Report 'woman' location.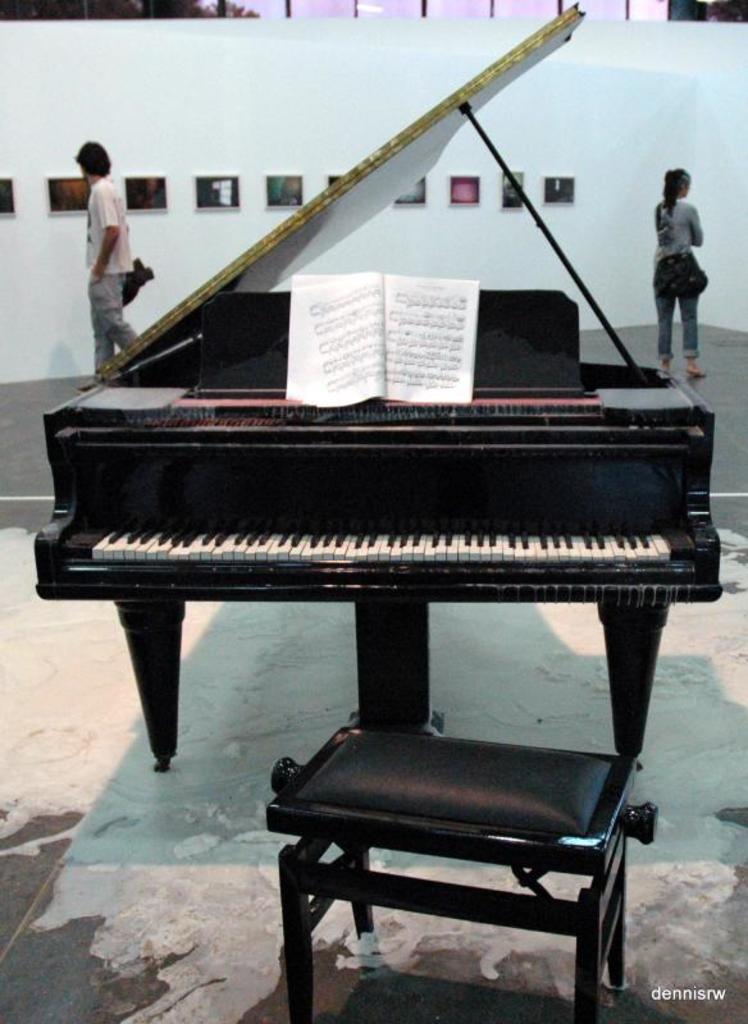
Report: Rect(646, 150, 712, 342).
